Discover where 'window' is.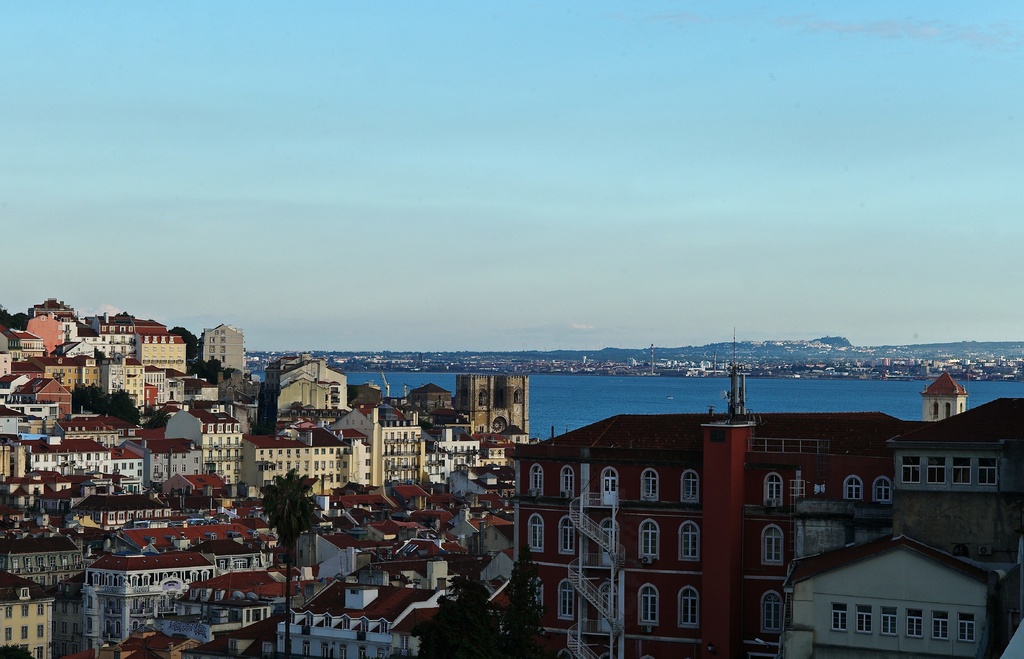
Discovered at BBox(637, 584, 660, 628).
